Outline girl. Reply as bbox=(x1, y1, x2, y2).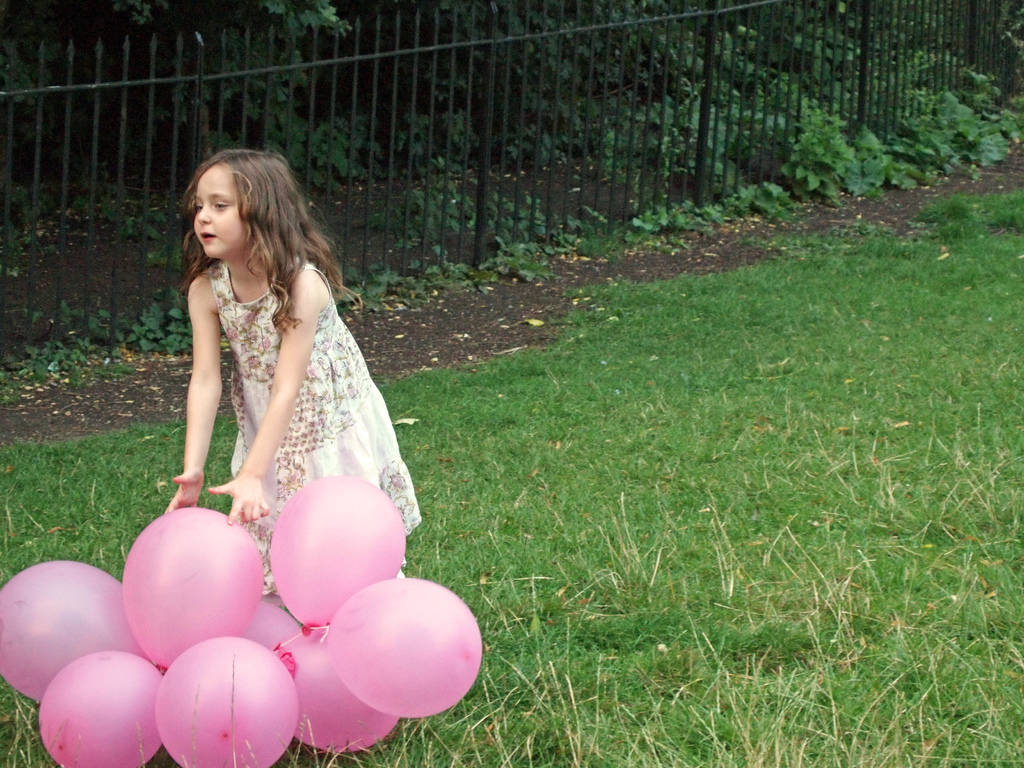
bbox=(167, 148, 420, 579).
